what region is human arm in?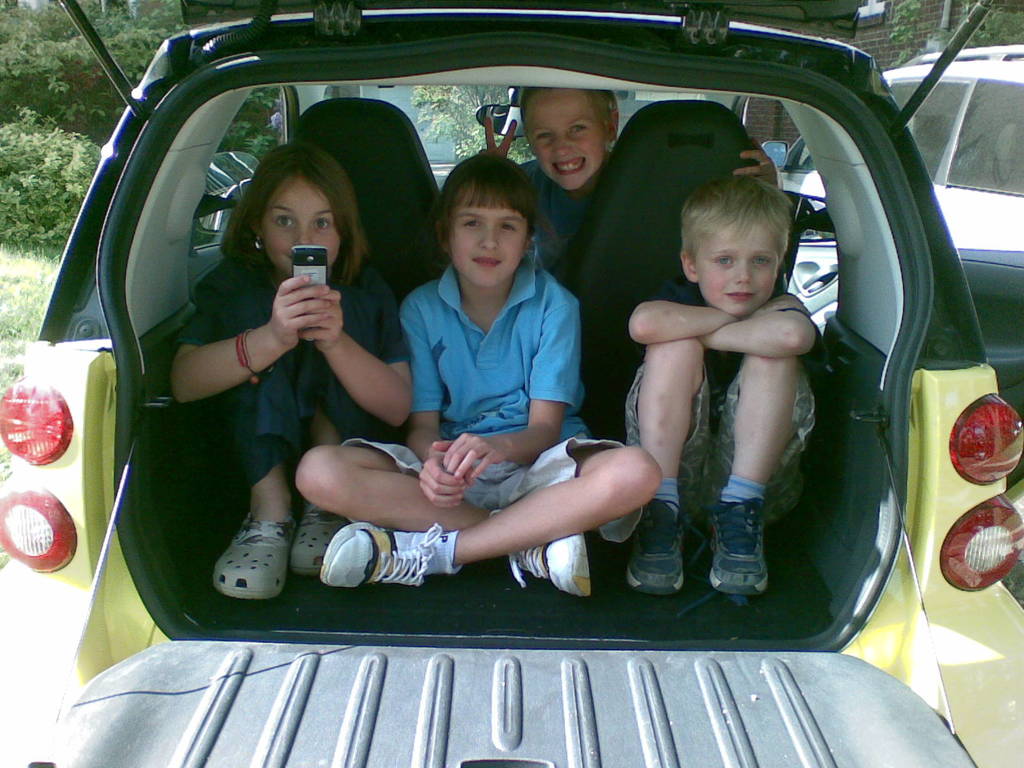
rect(430, 301, 582, 480).
